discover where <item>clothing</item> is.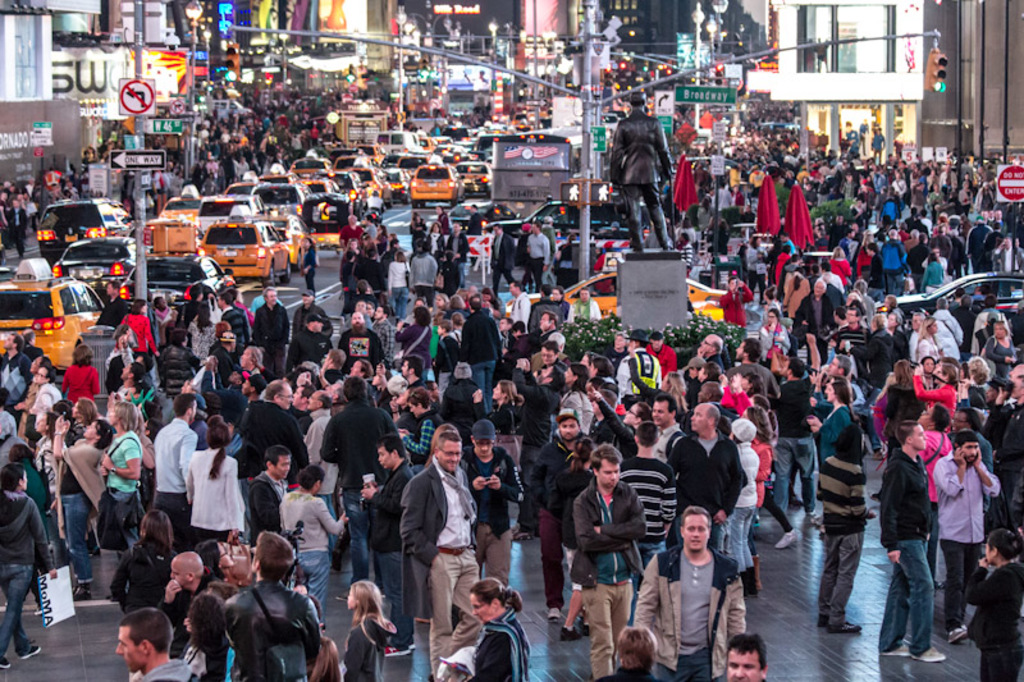
Discovered at BBox(383, 311, 394, 362).
